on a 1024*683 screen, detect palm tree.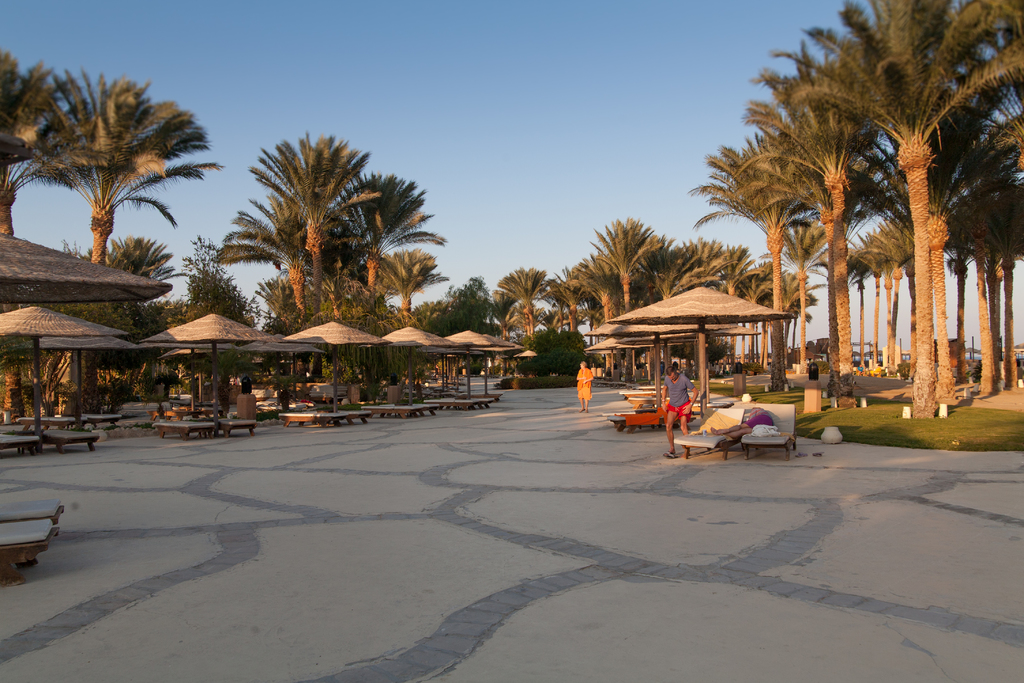
x1=712 y1=139 x2=823 y2=395.
